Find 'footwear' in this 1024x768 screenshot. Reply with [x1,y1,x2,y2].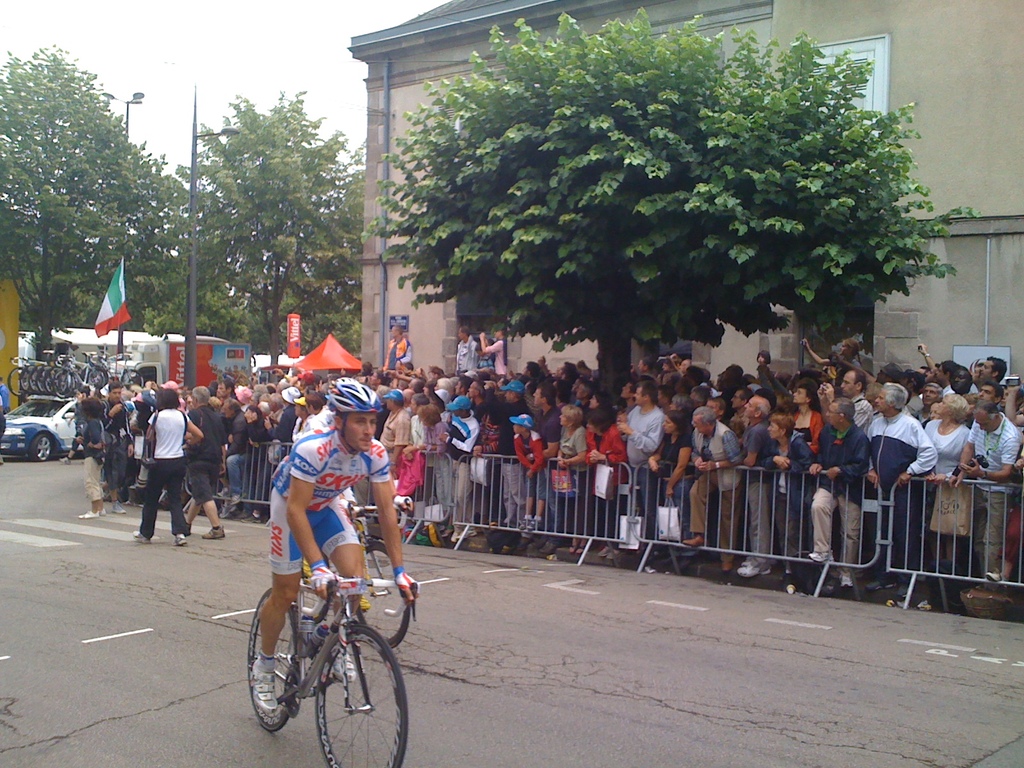
[781,572,796,588].
